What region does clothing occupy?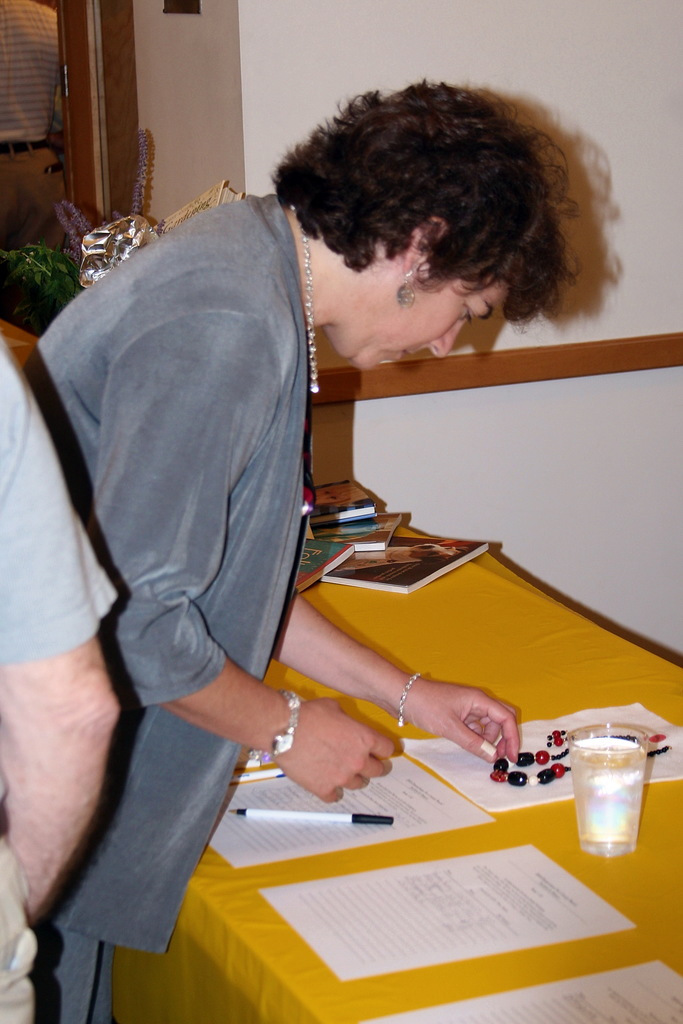
Rect(14, 186, 320, 1023).
